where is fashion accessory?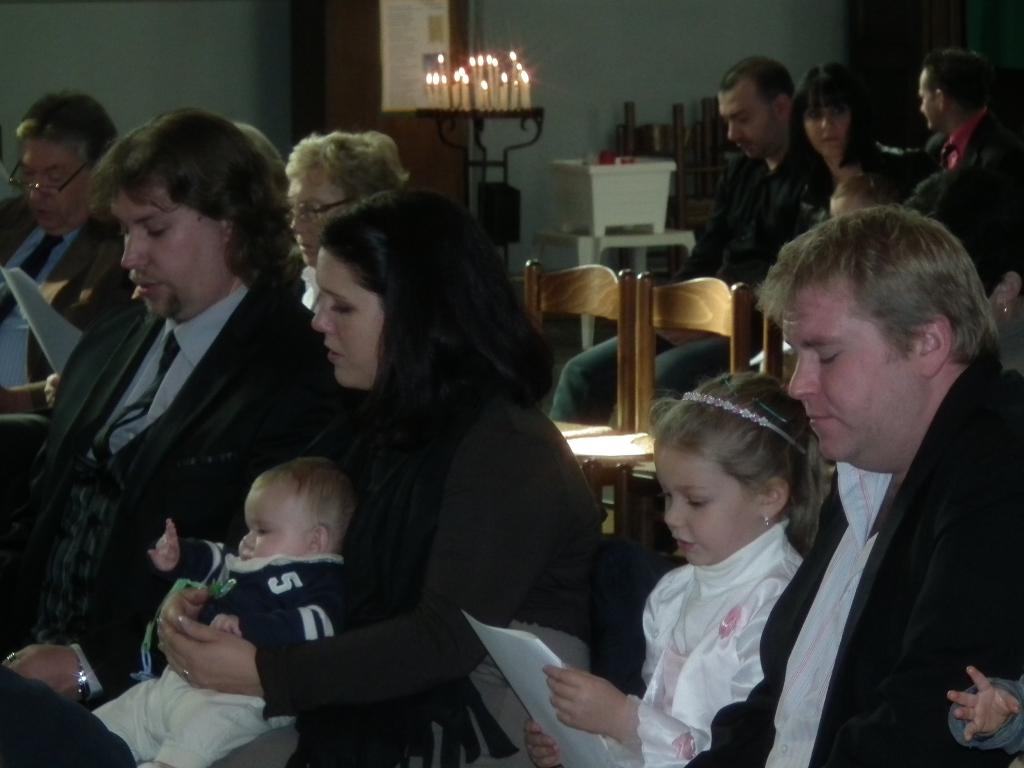
locate(762, 511, 773, 527).
